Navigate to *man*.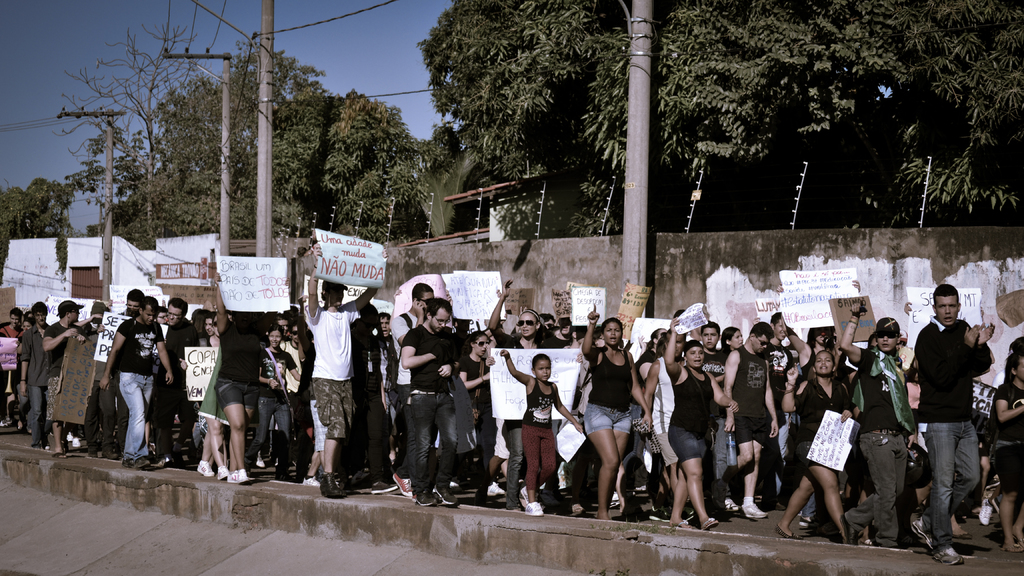
Navigation target: l=695, t=330, r=726, b=388.
